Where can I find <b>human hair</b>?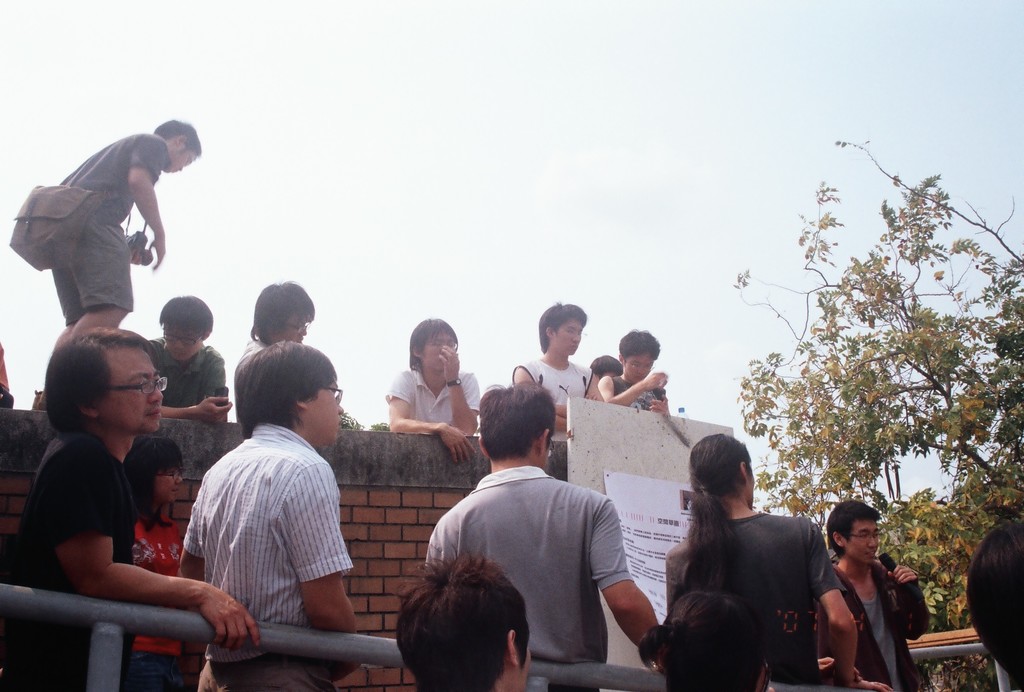
You can find it at {"left": 588, "top": 355, "right": 623, "bottom": 379}.
